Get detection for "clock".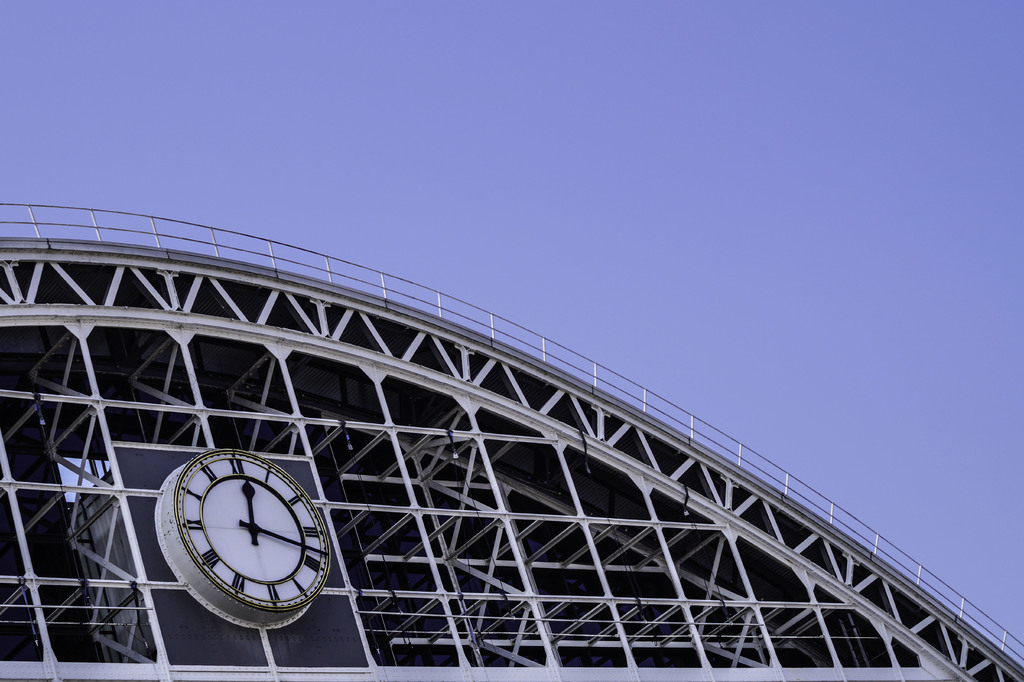
Detection: bbox=[159, 438, 336, 632].
